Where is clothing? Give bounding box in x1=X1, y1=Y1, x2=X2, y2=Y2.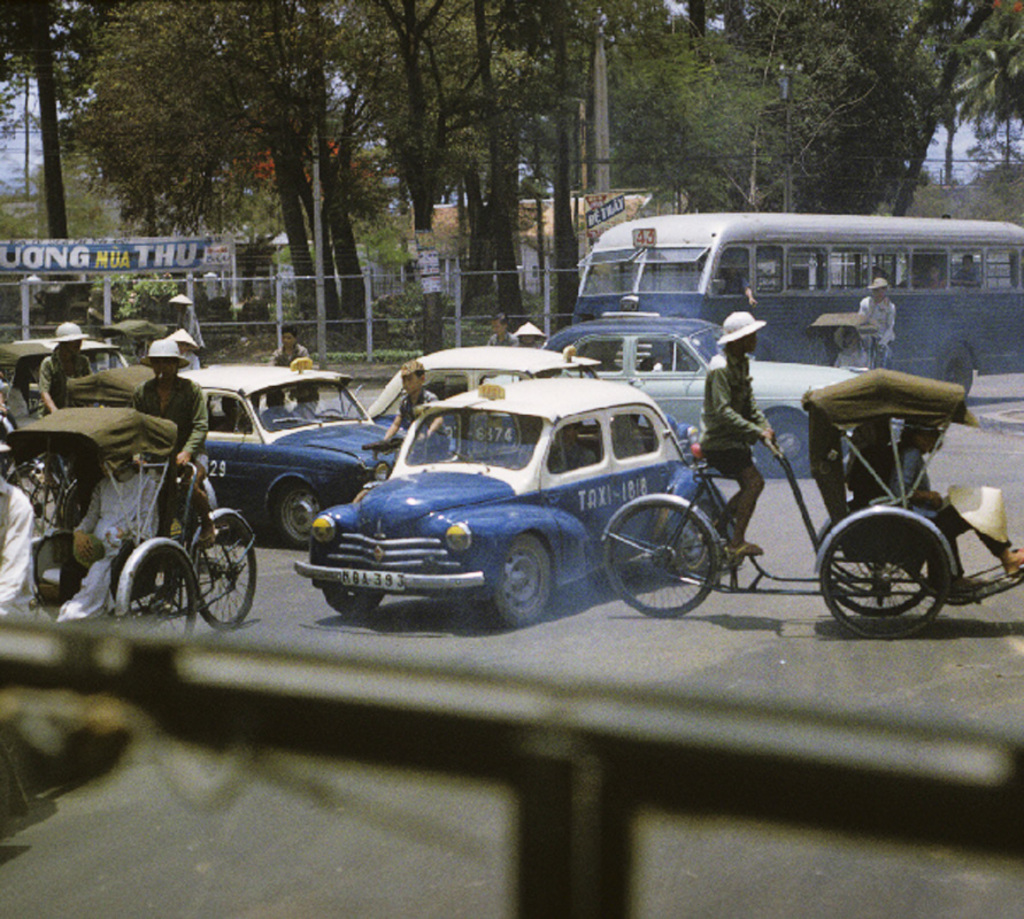
x1=270, y1=341, x2=311, y2=368.
